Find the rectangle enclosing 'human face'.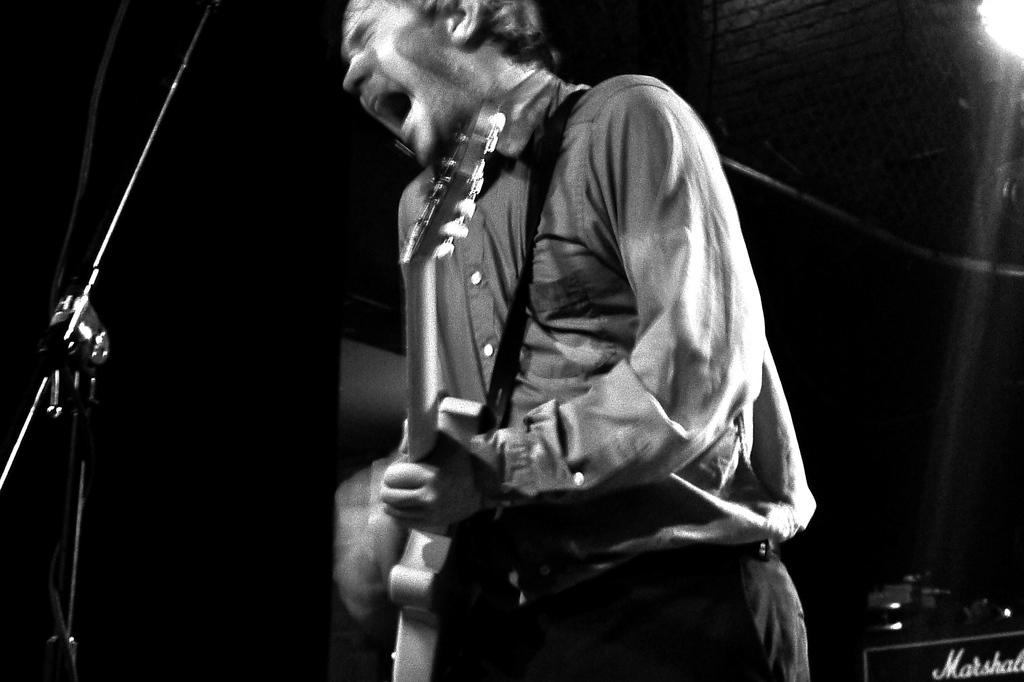
(340,0,467,165).
